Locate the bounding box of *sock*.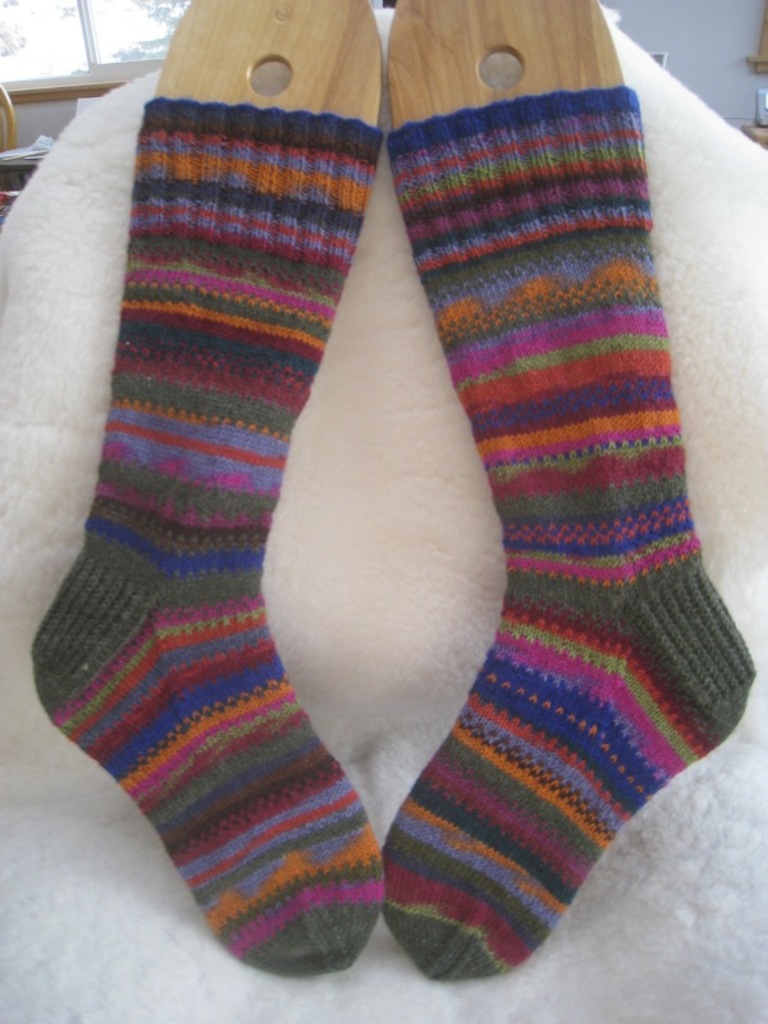
Bounding box: [left=28, top=96, right=380, bottom=977].
